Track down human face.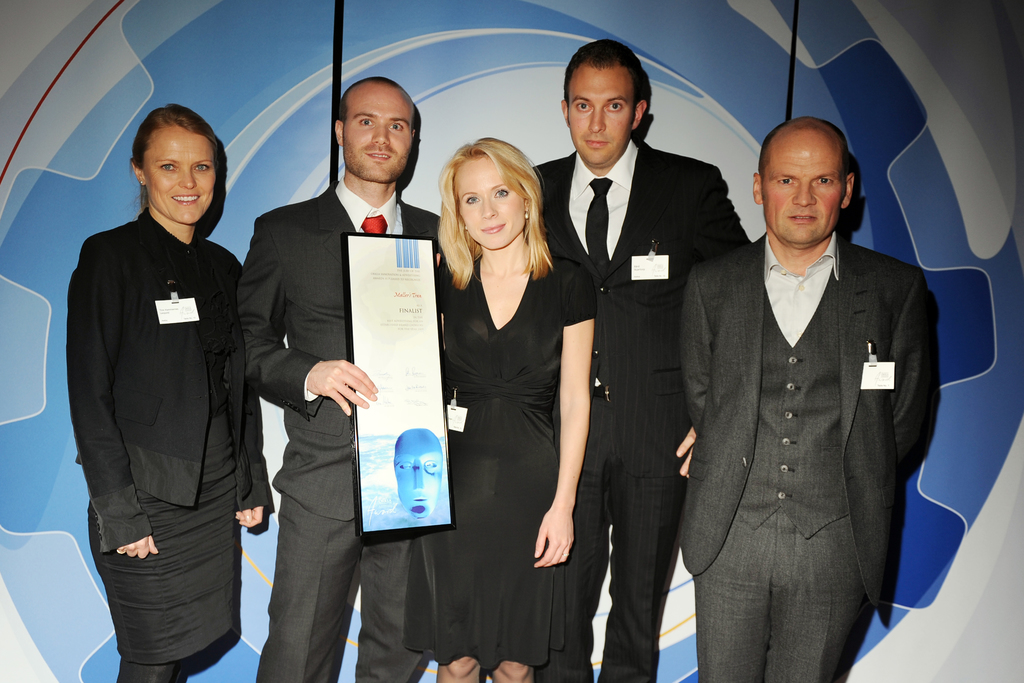
Tracked to (left=141, top=129, right=215, bottom=223).
